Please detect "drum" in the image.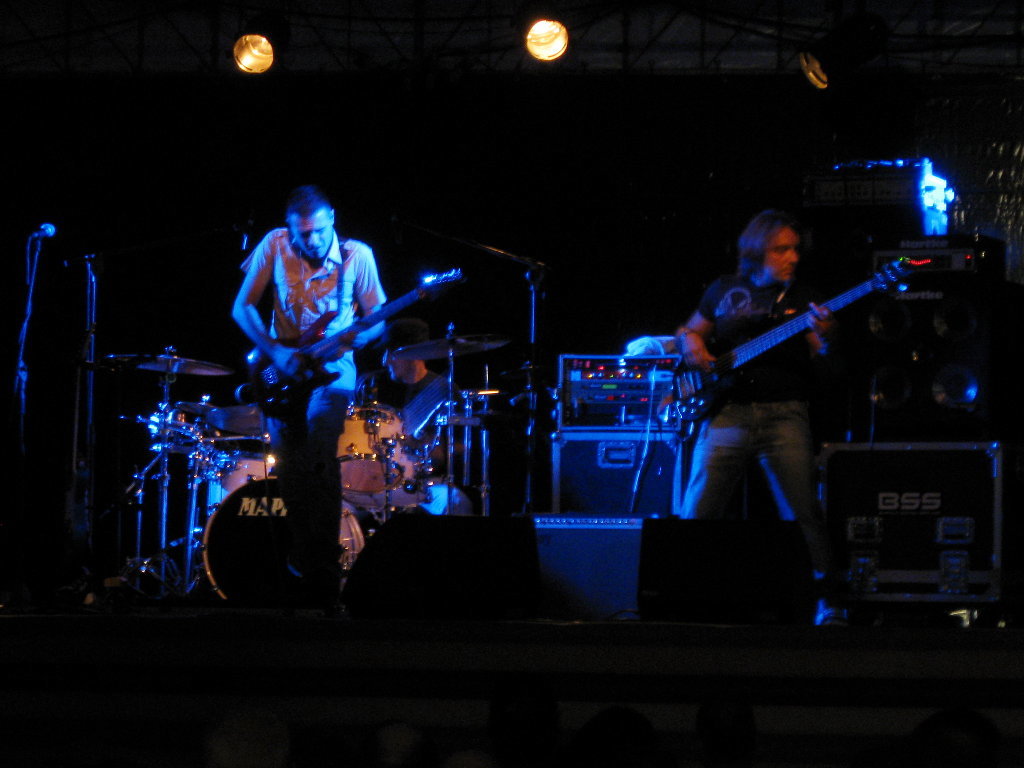
left=338, top=401, right=406, bottom=497.
